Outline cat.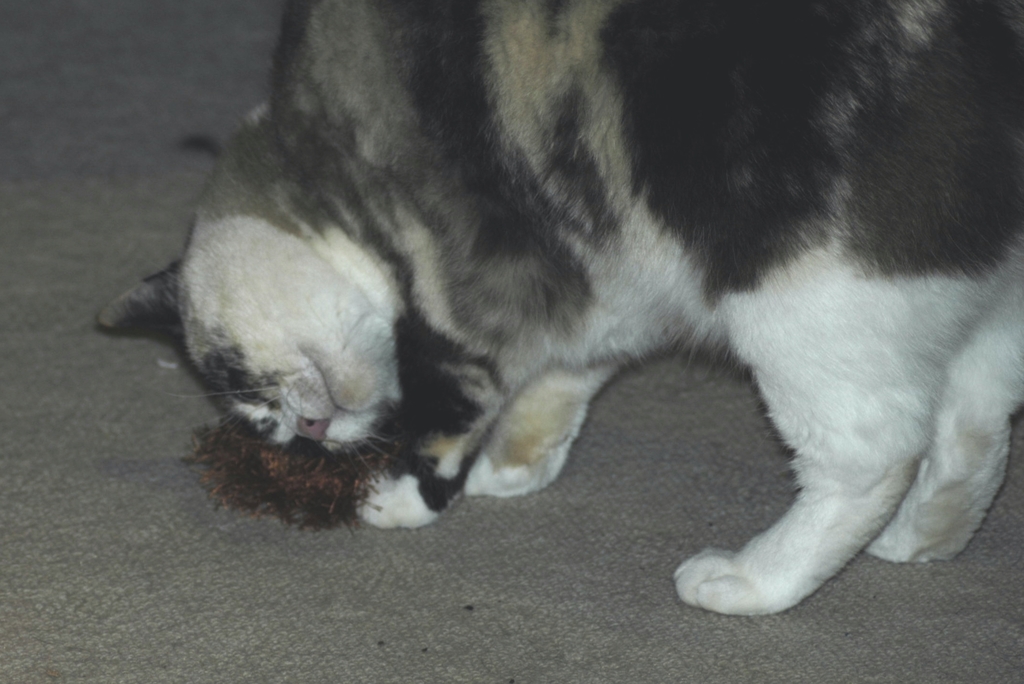
Outline: select_region(102, 0, 1023, 615).
